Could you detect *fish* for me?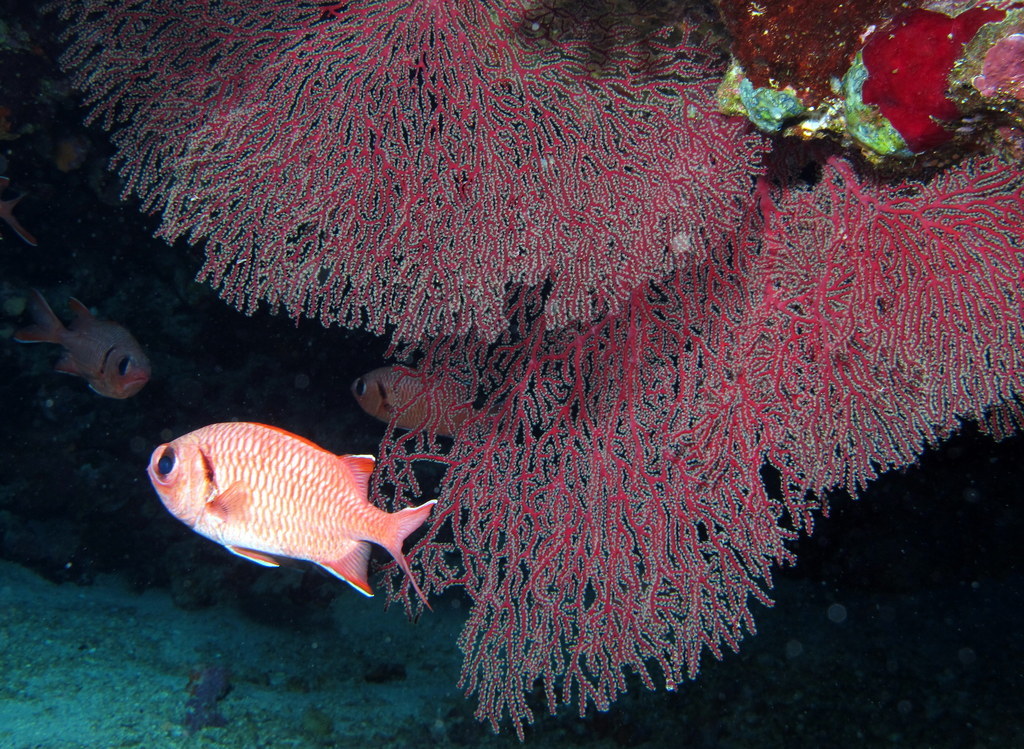
Detection result: 138 417 458 604.
